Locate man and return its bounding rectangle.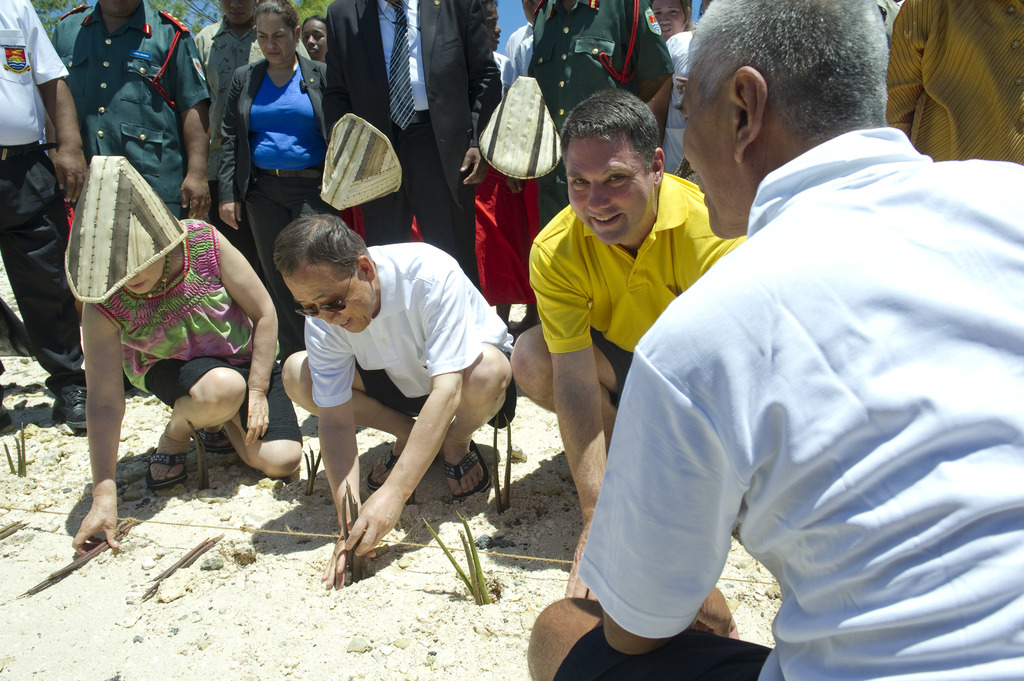
l=321, t=0, r=502, b=287.
